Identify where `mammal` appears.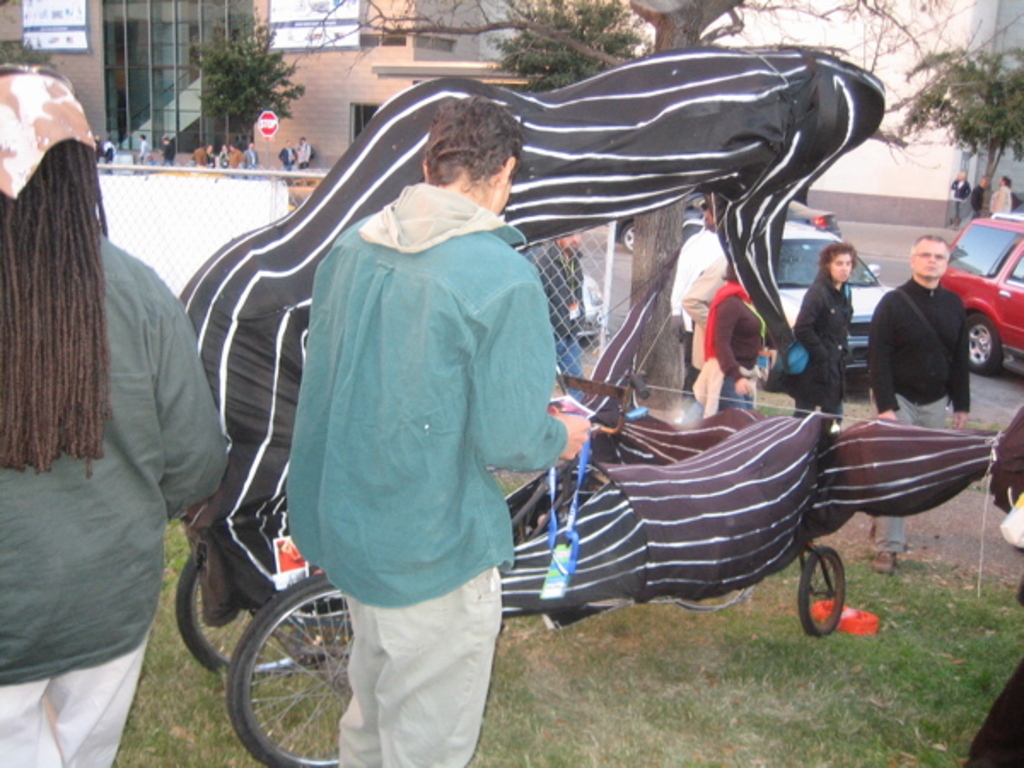
Appears at box(986, 394, 1022, 766).
